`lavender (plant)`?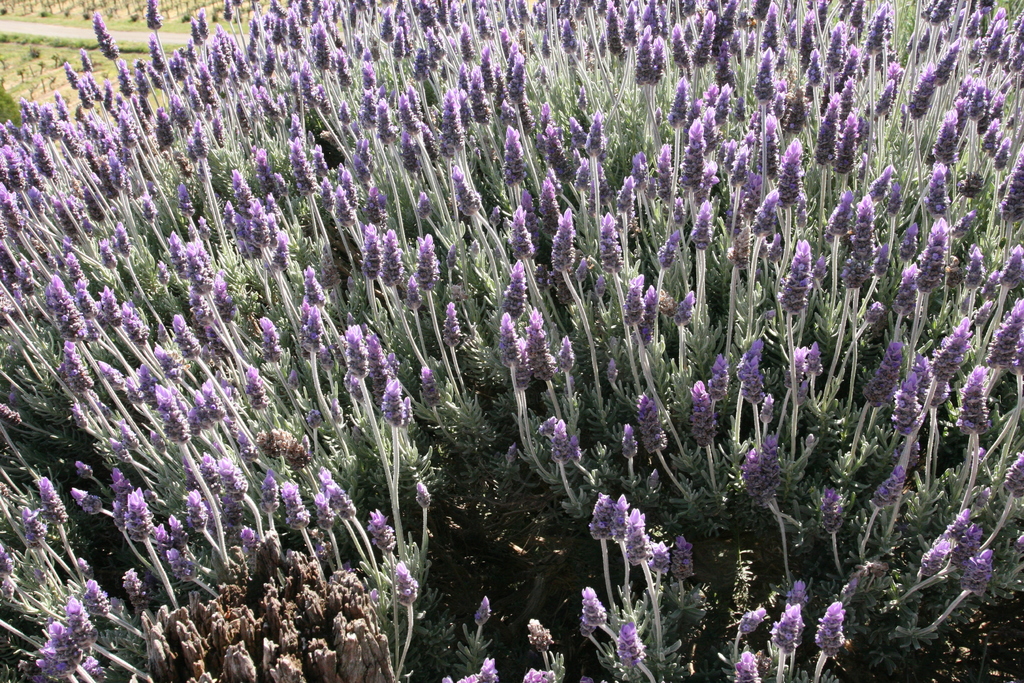
<box>637,288,659,336</box>
